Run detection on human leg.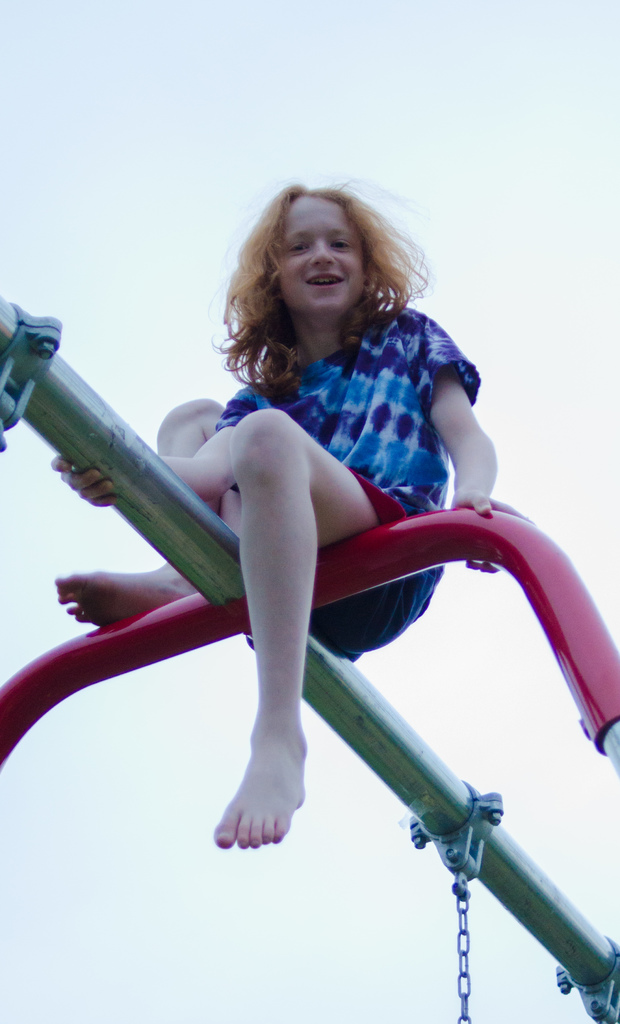
Result: {"left": 222, "top": 409, "right": 443, "bottom": 856}.
